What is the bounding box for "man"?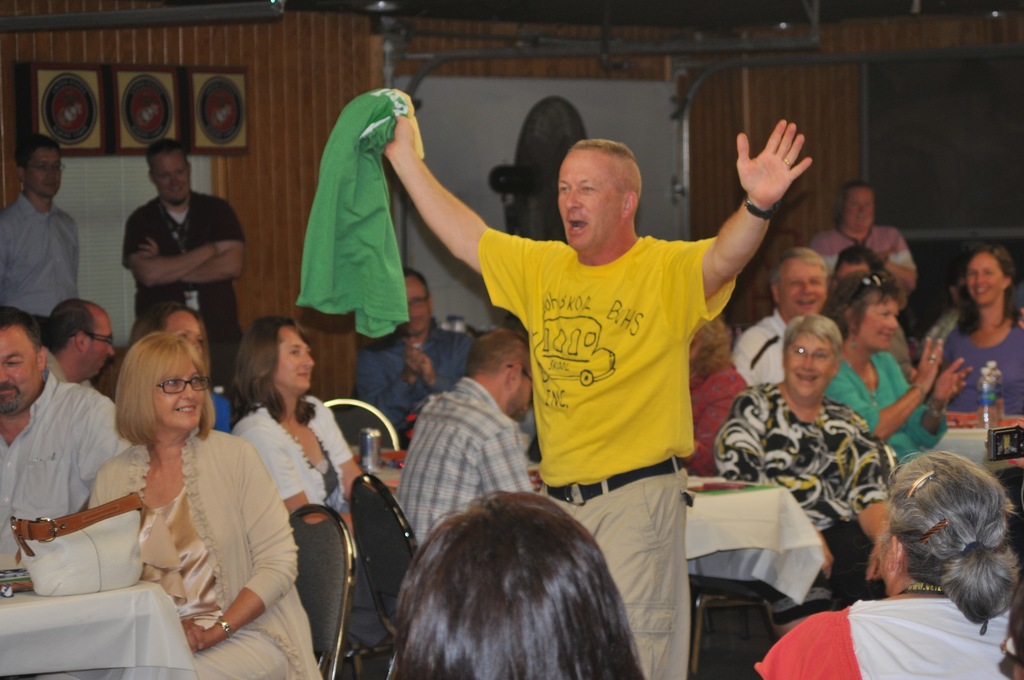
{"left": 725, "top": 248, "right": 833, "bottom": 395}.
